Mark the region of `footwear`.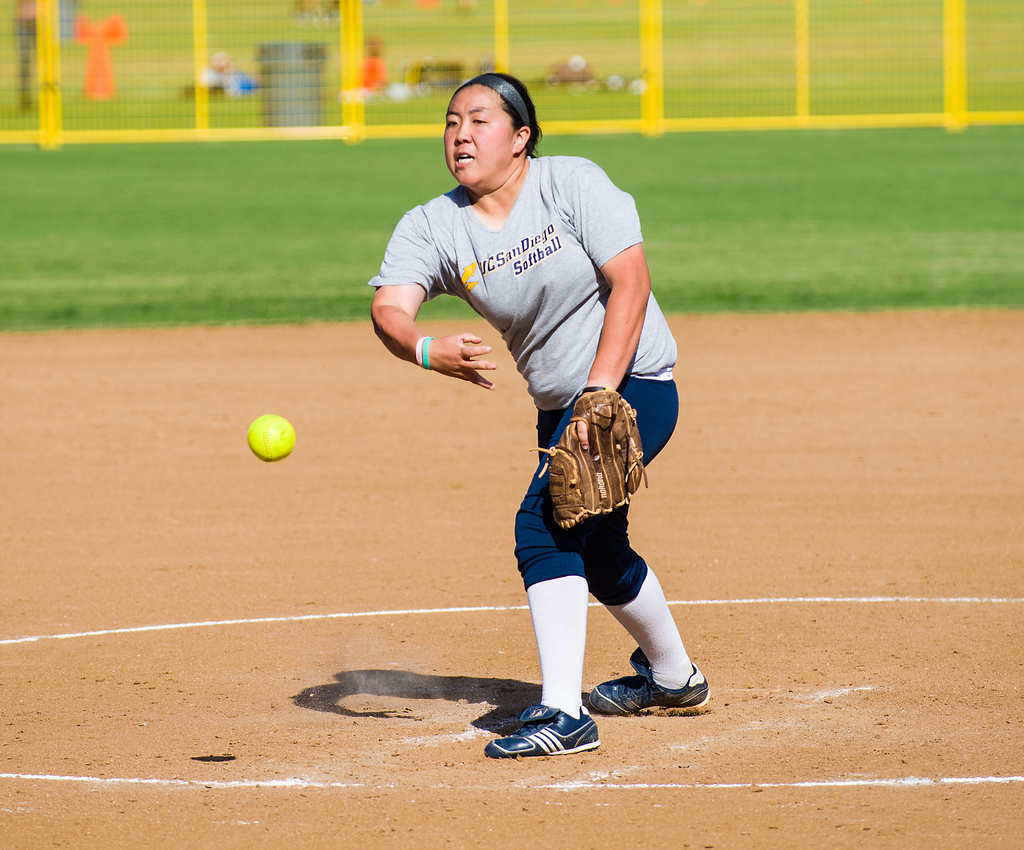
Region: Rect(591, 647, 712, 714).
